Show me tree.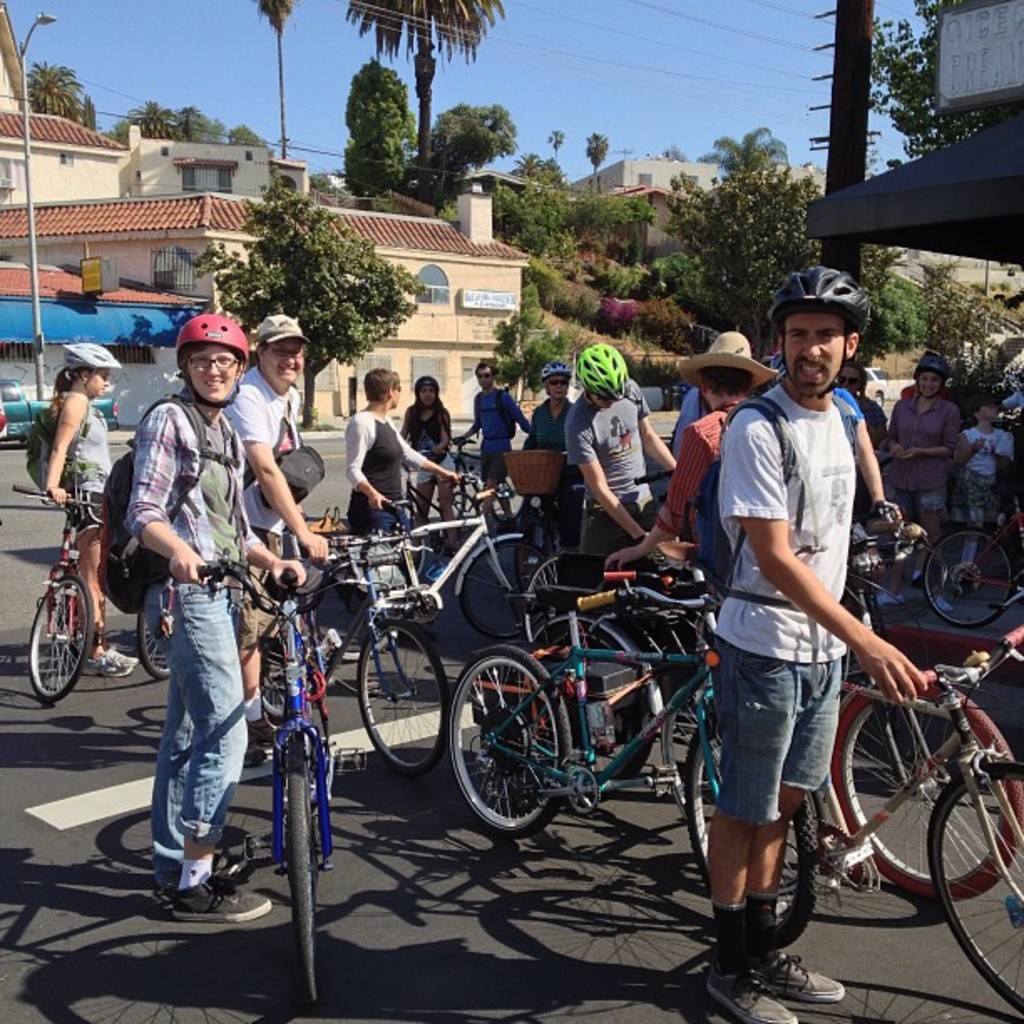
tree is here: (left=418, top=99, right=507, bottom=221).
